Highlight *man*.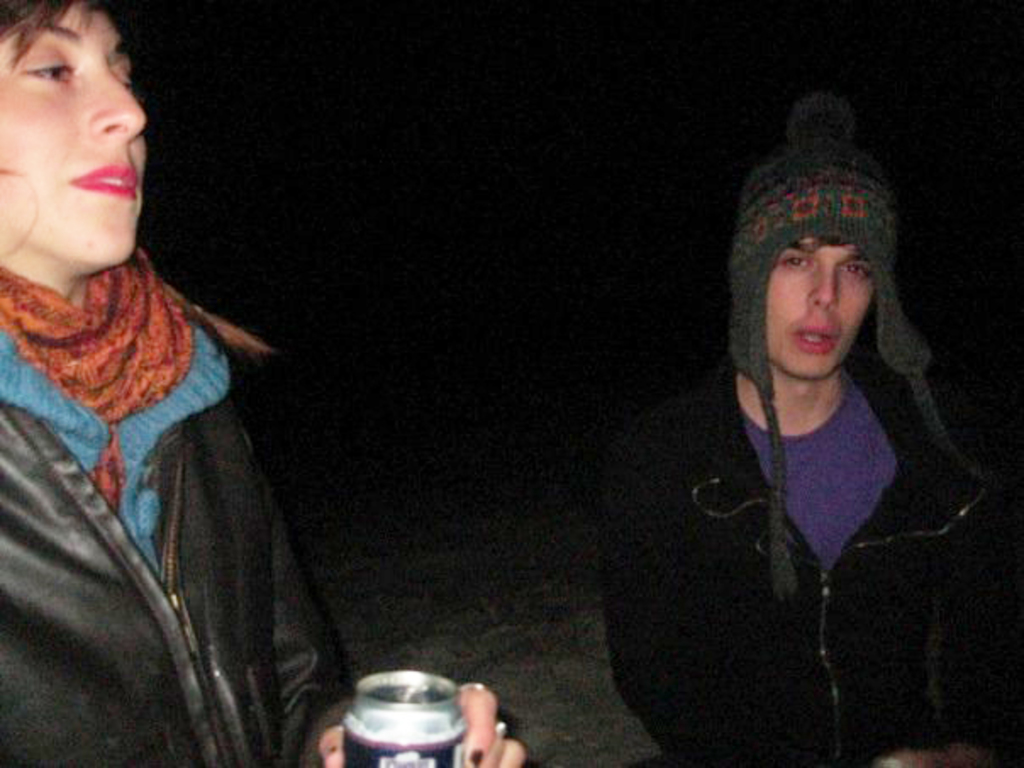
Highlighted region: 544/114/993/756.
